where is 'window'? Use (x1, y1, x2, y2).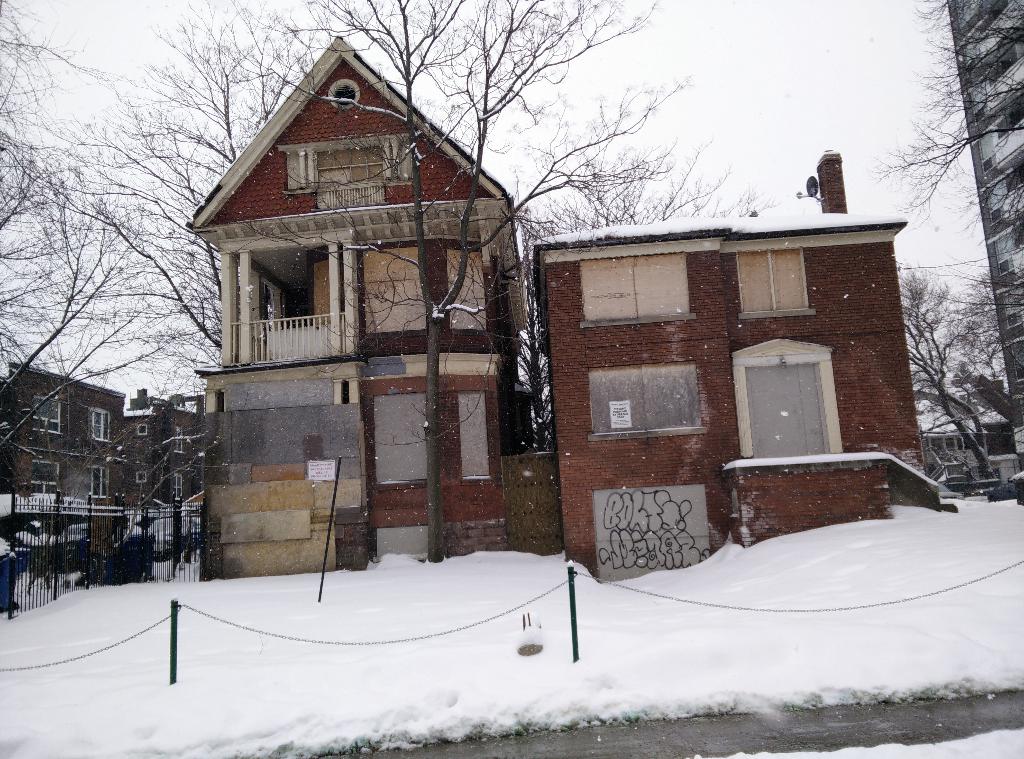
(1011, 344, 1023, 383).
